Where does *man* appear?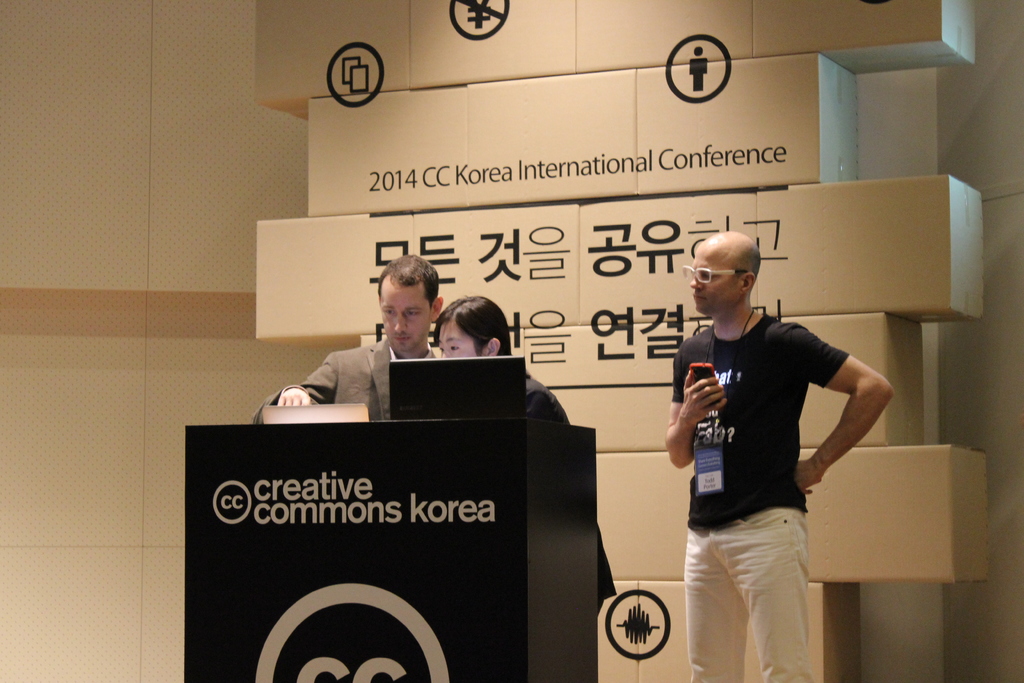
Appears at x1=661 y1=232 x2=894 y2=682.
